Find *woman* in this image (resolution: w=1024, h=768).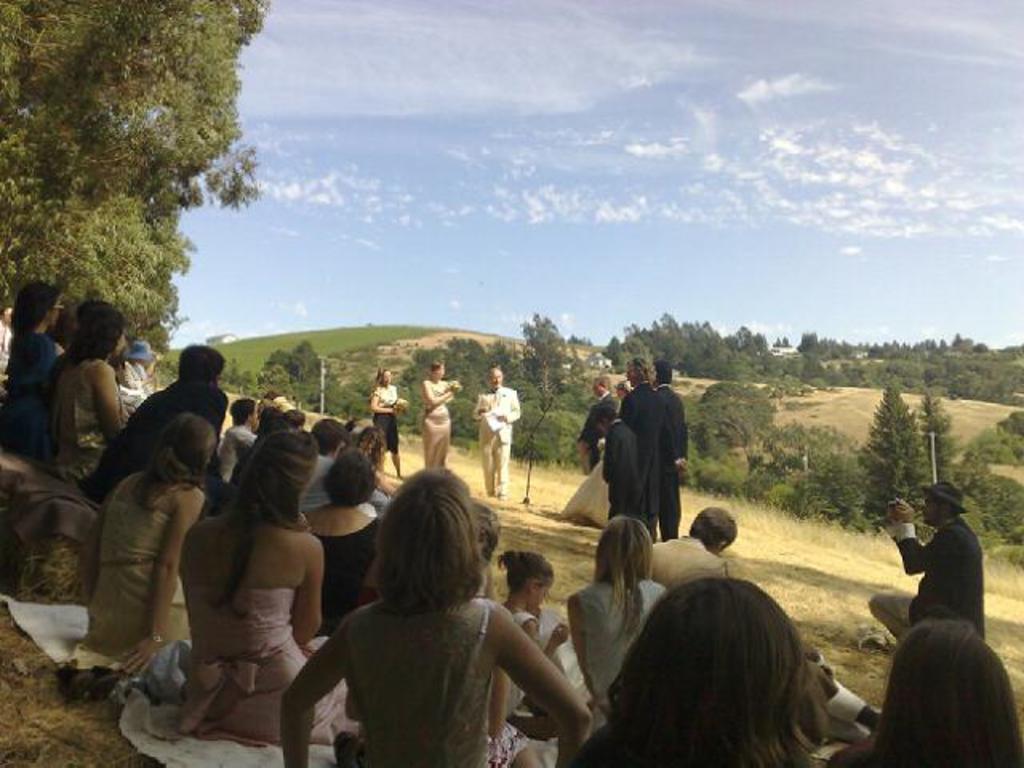
<bbox>373, 368, 403, 475</bbox>.
